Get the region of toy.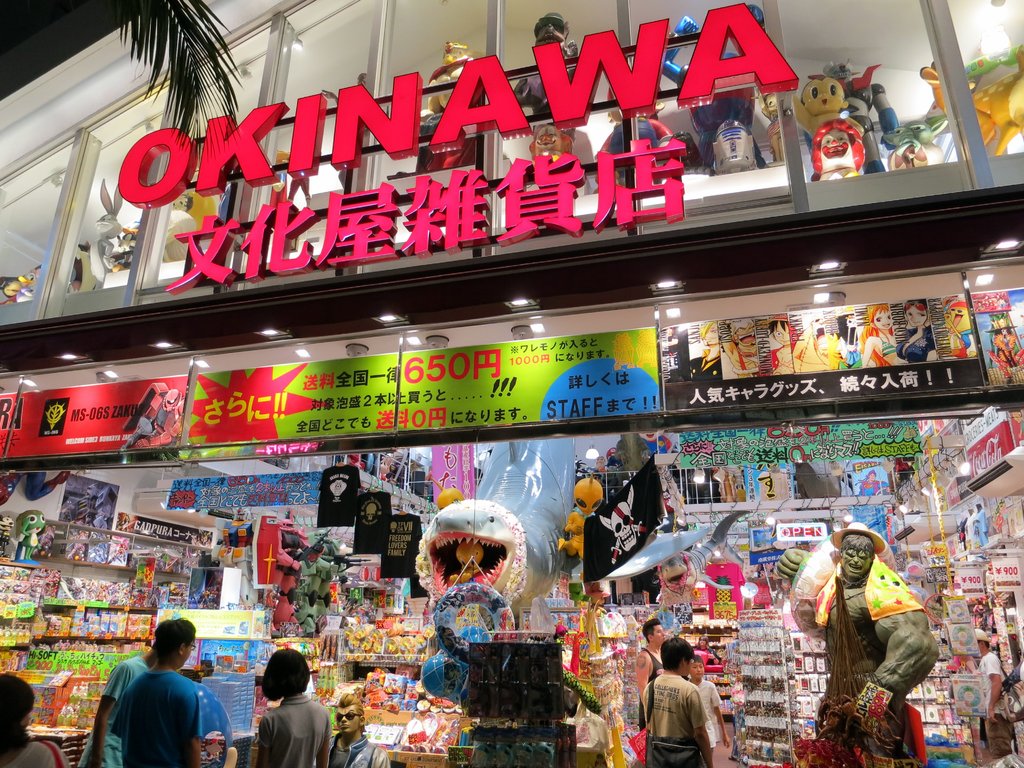
Rect(659, 104, 795, 173).
